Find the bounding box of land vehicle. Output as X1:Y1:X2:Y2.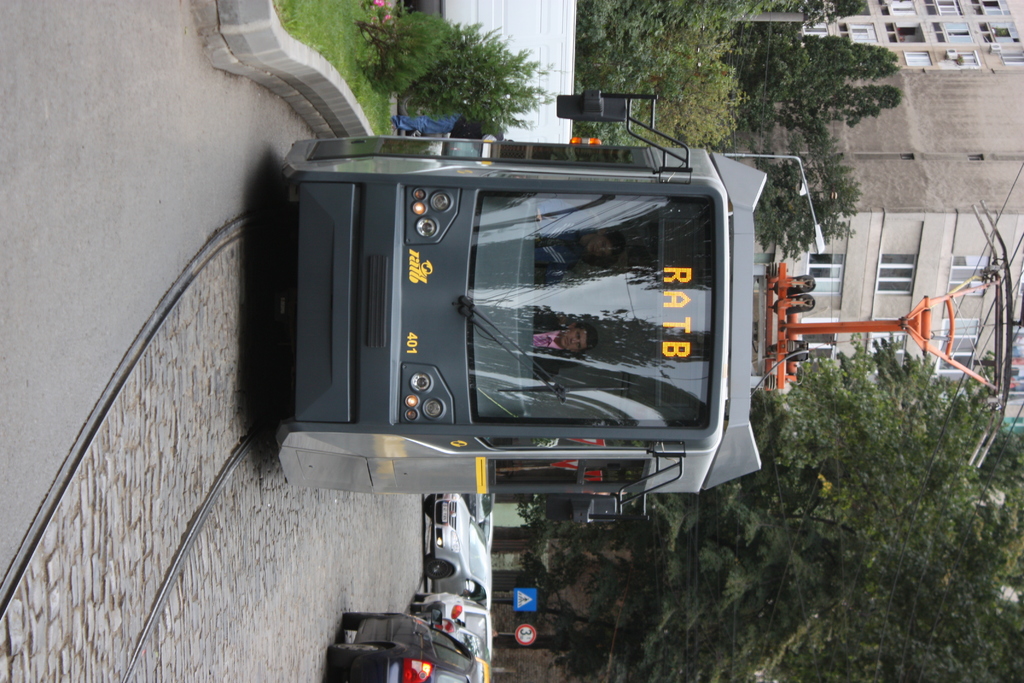
342:611:486:682.
